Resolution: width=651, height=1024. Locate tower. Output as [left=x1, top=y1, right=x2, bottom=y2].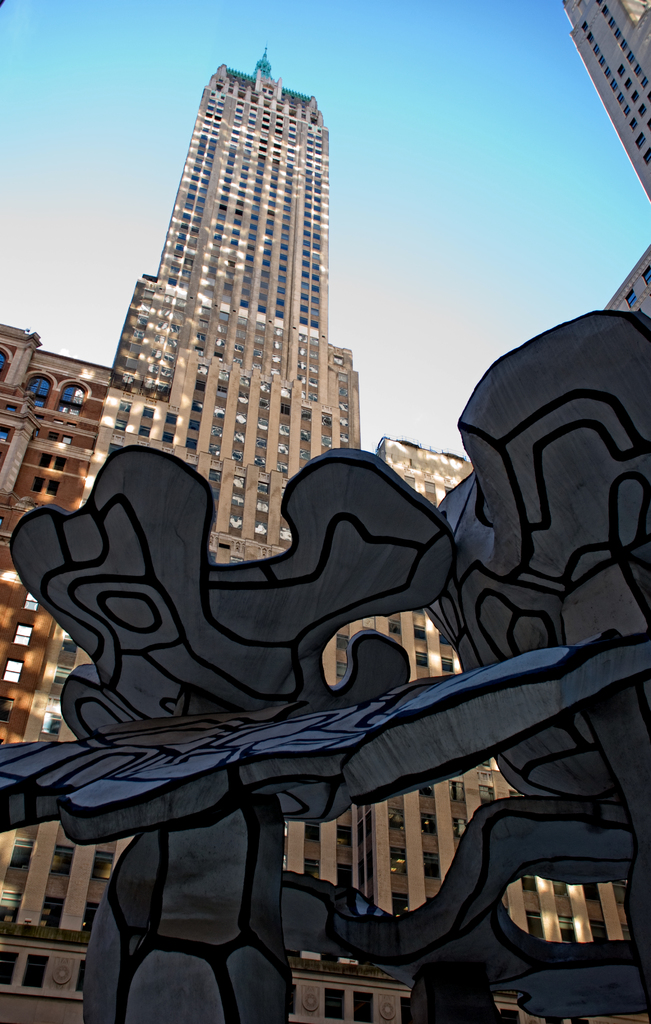
[left=0, top=40, right=632, bottom=1023].
